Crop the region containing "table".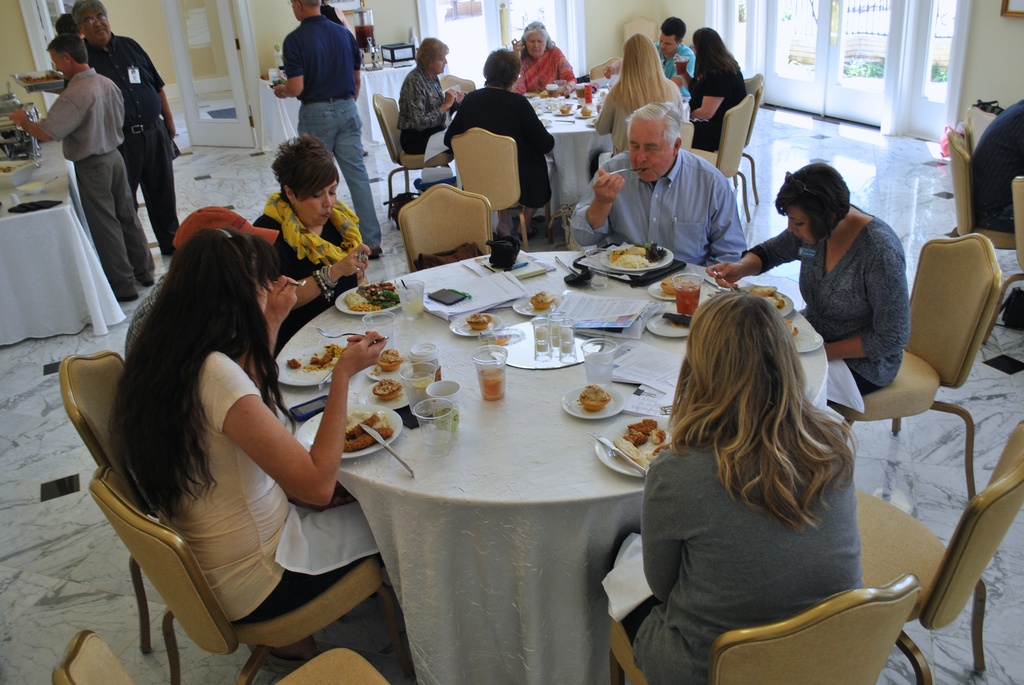
Crop region: {"left": 527, "top": 95, "right": 611, "bottom": 210}.
